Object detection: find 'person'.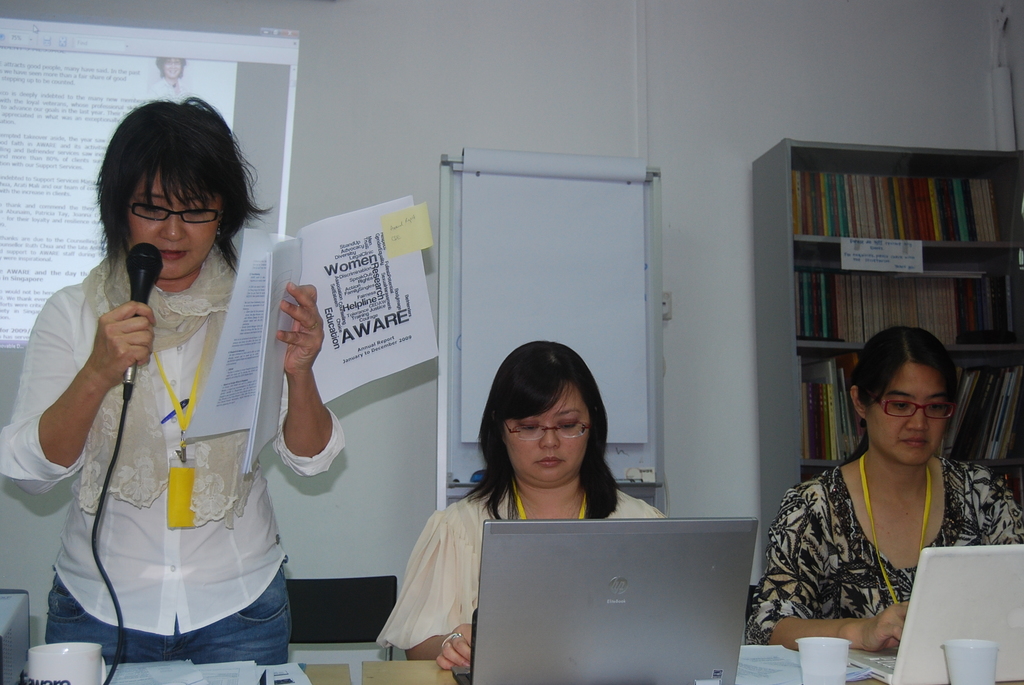
0:100:345:661.
